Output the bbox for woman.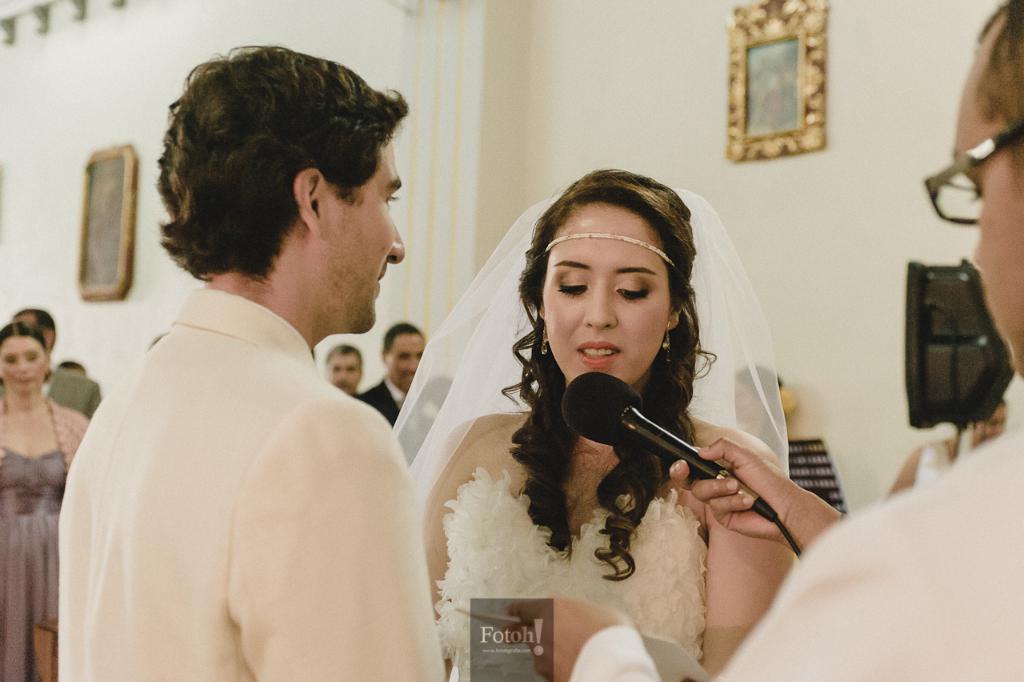
{"x1": 0, "y1": 319, "x2": 86, "y2": 681}.
